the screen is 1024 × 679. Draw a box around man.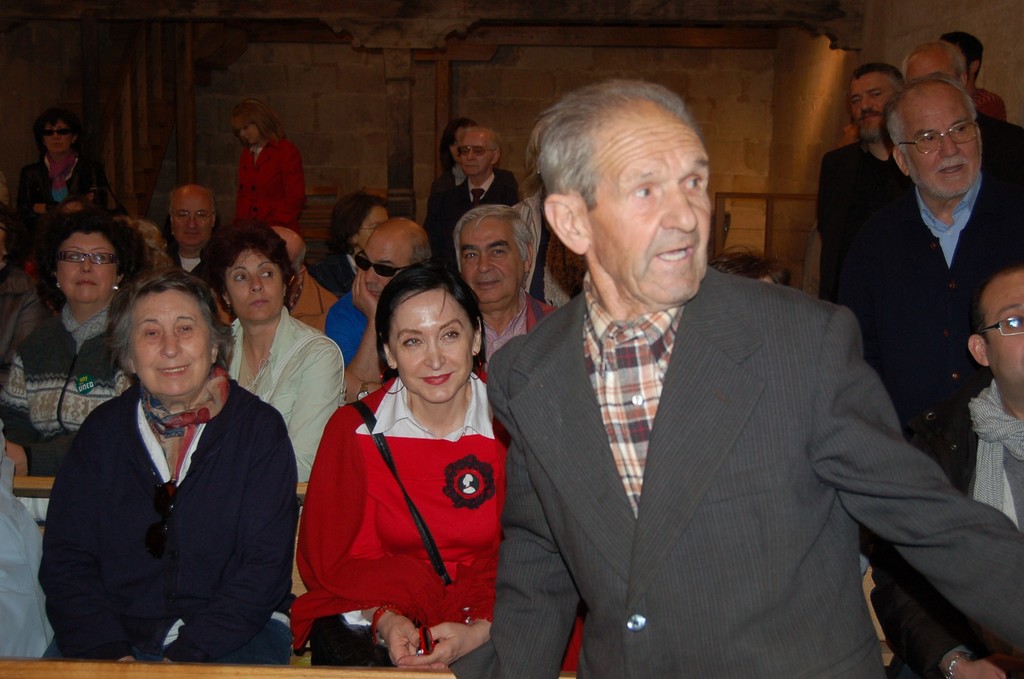
(left=209, top=224, right=340, bottom=335).
